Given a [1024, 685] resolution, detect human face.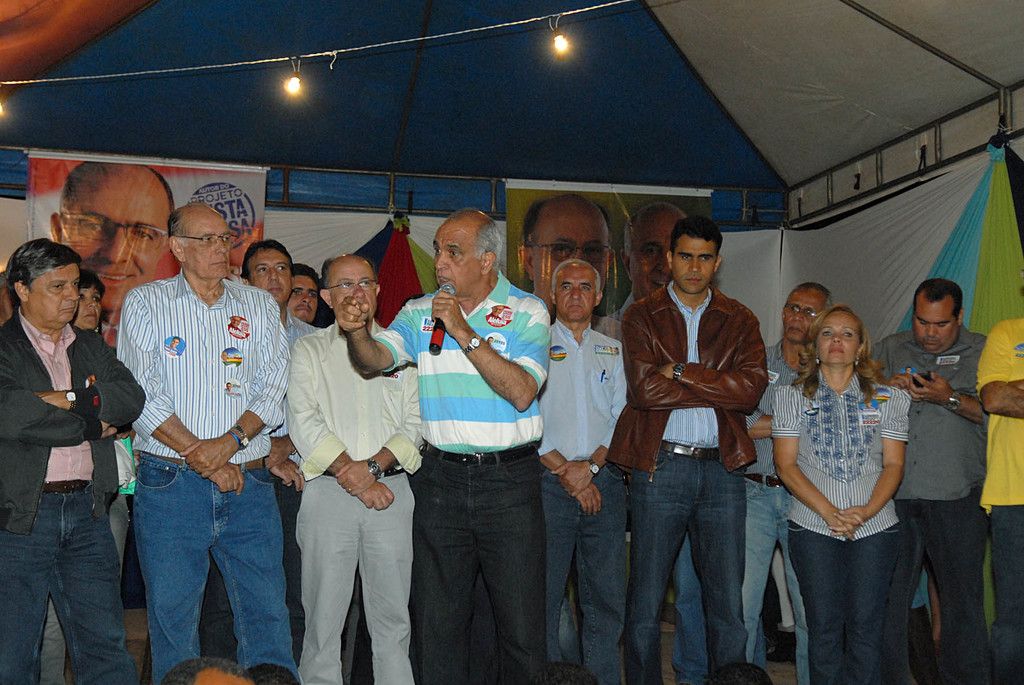
select_region(64, 163, 166, 303).
